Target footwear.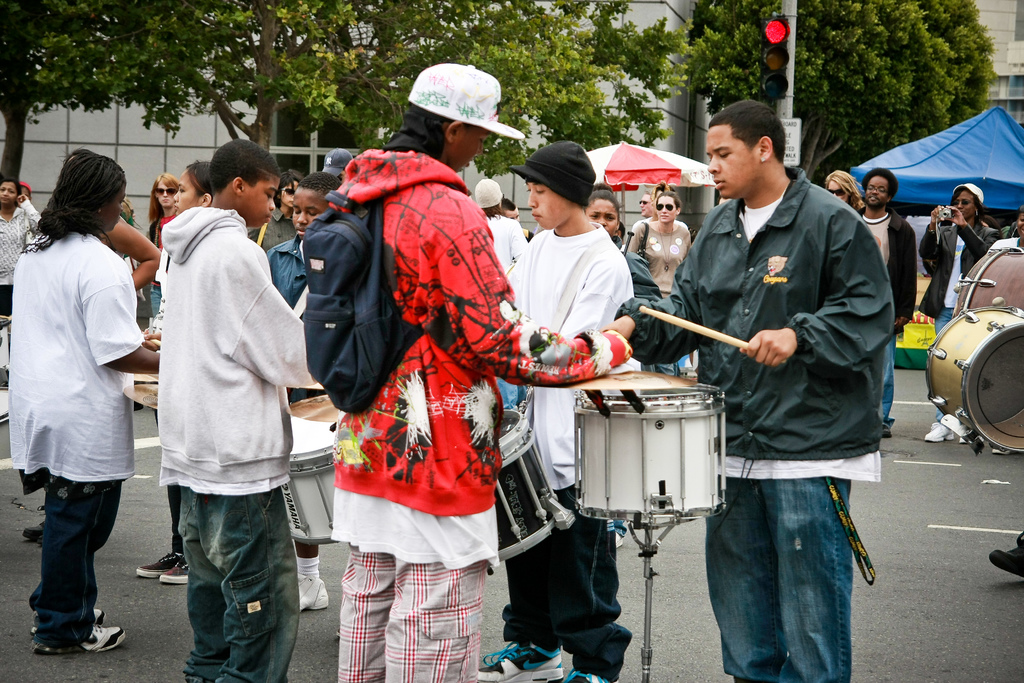
Target region: [924,416,948,439].
